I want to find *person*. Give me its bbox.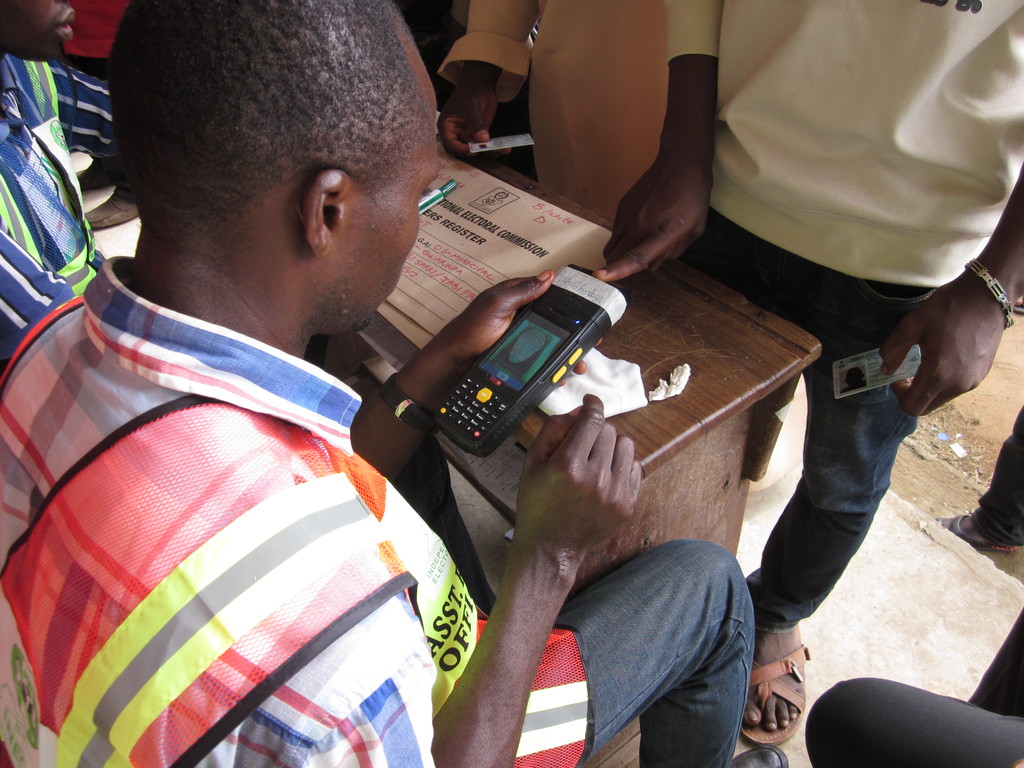
rect(0, 0, 756, 767).
